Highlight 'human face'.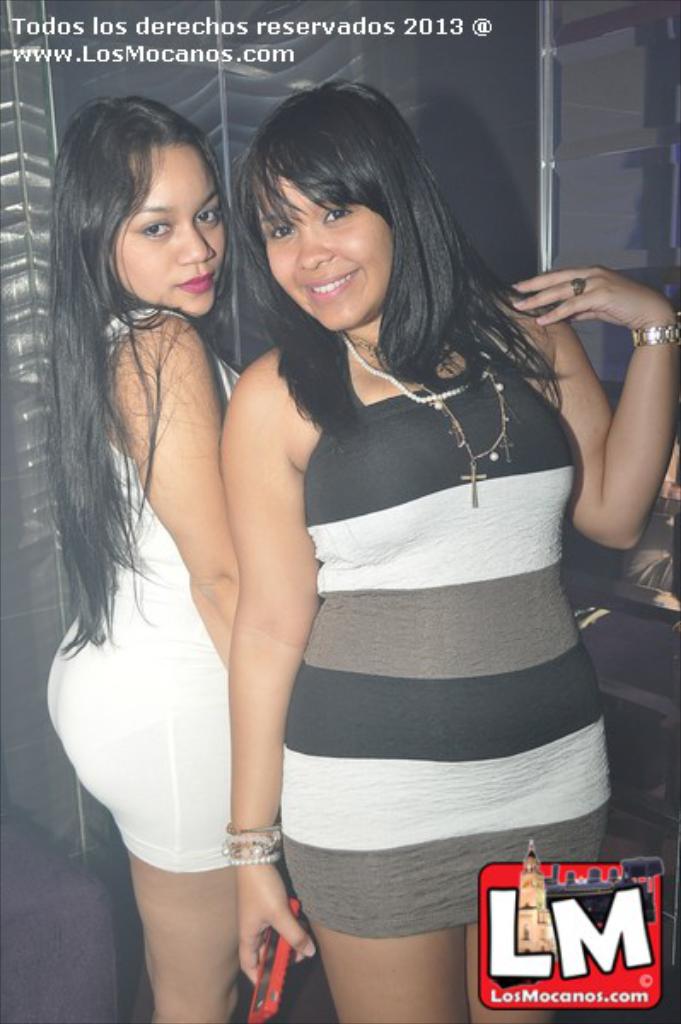
Highlighted region: pyautogui.locateOnScreen(249, 169, 394, 328).
